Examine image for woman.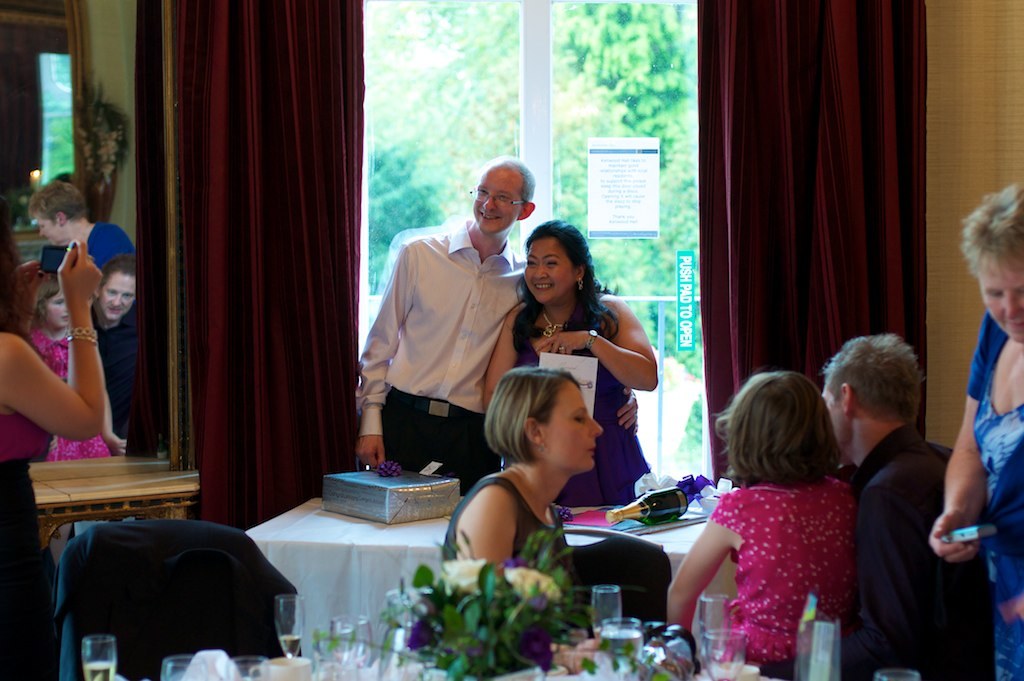
Examination result: bbox=[494, 231, 658, 490].
